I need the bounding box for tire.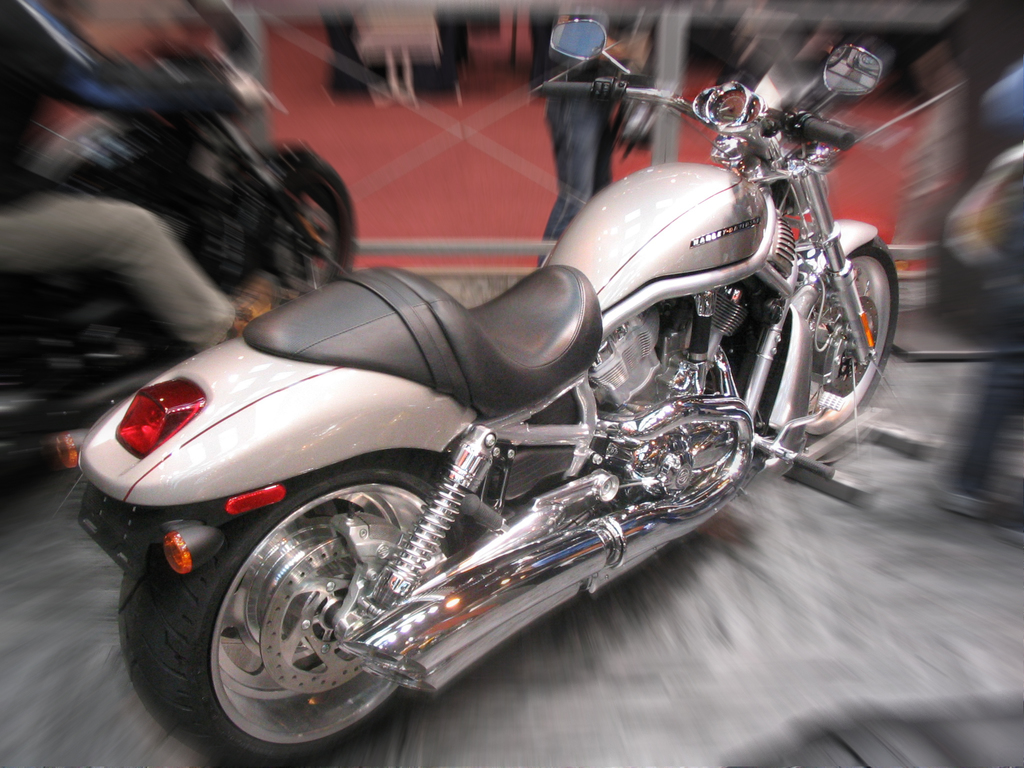
Here it is: 258,155,356,302.
